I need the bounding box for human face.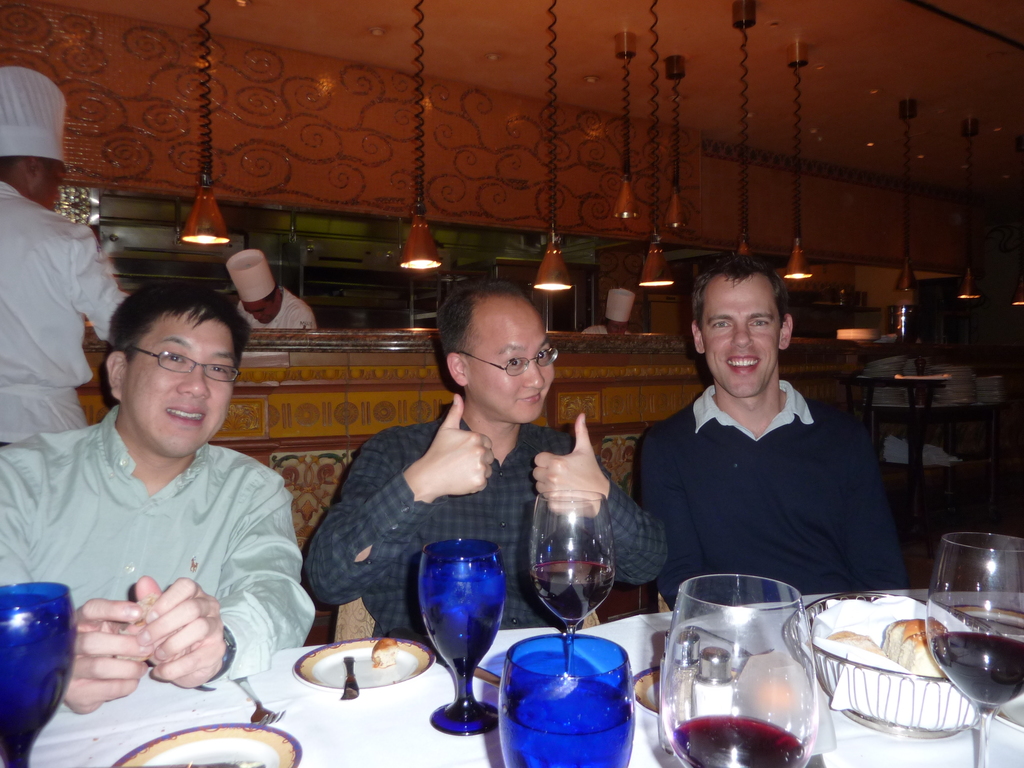
Here it is: (x1=122, y1=312, x2=236, y2=458).
